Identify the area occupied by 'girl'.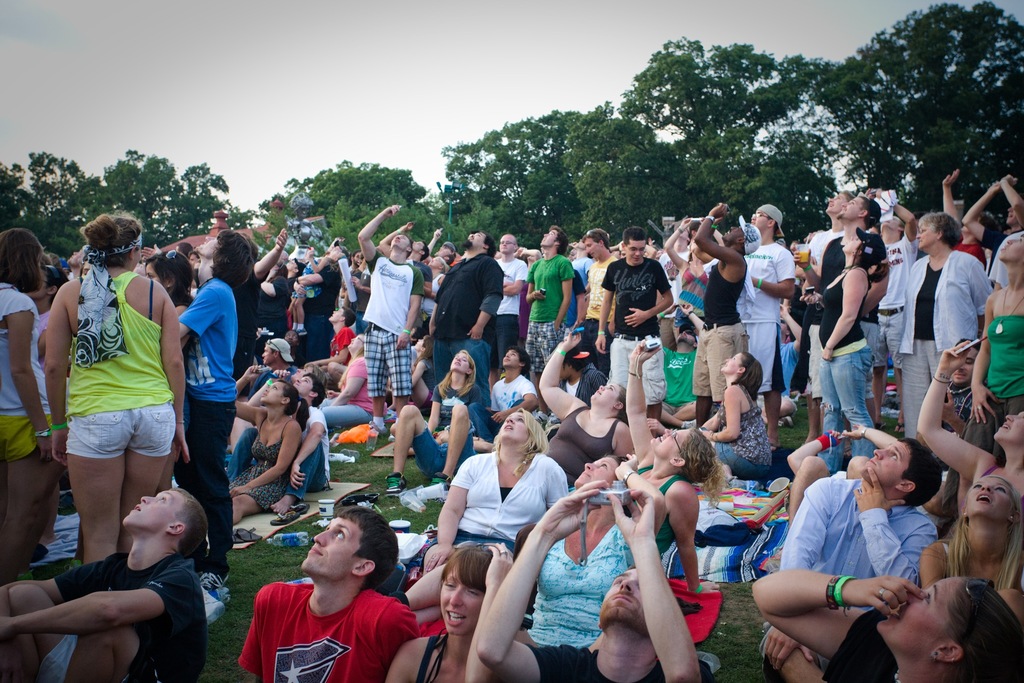
Area: BBox(943, 232, 1023, 508).
